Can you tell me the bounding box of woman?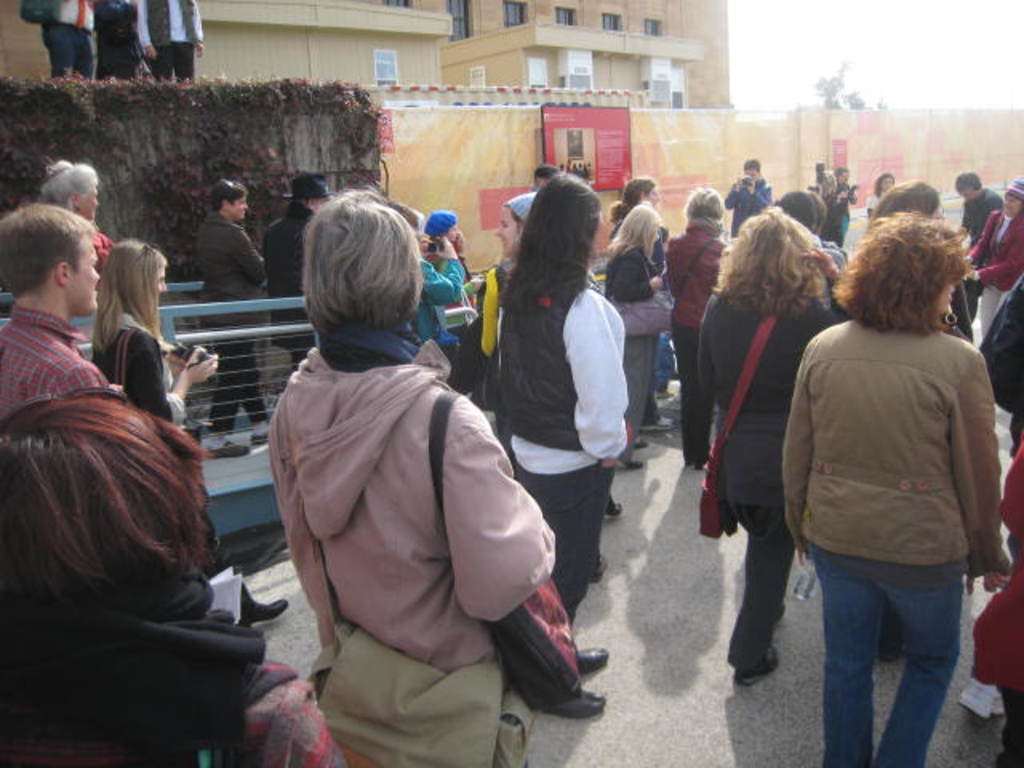
<region>776, 208, 1011, 766</region>.
